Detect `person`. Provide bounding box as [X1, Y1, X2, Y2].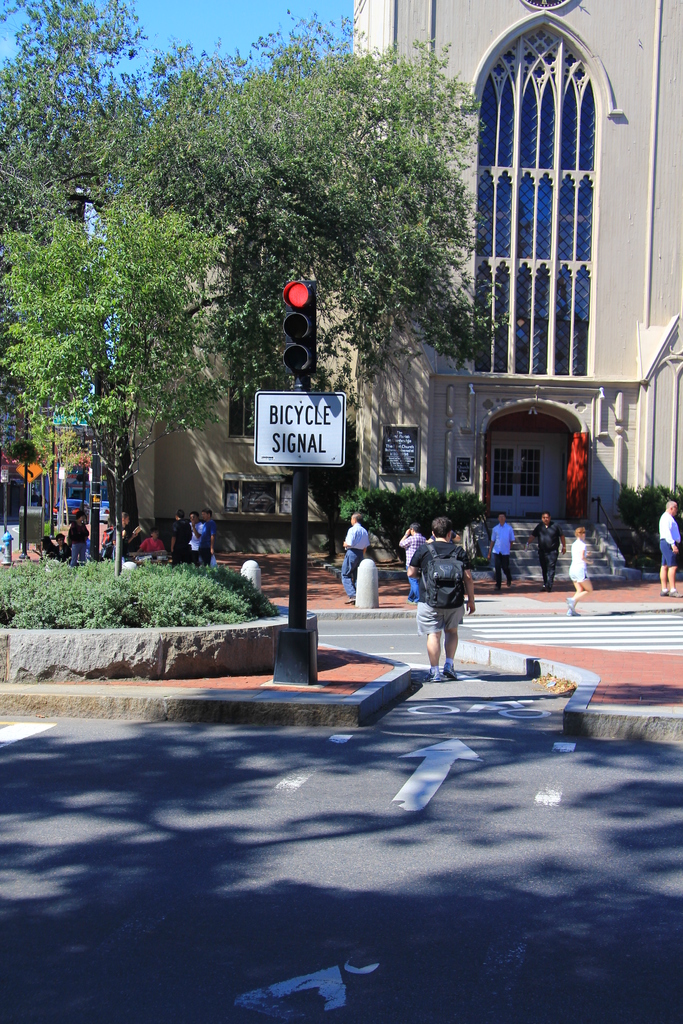
[339, 513, 372, 605].
